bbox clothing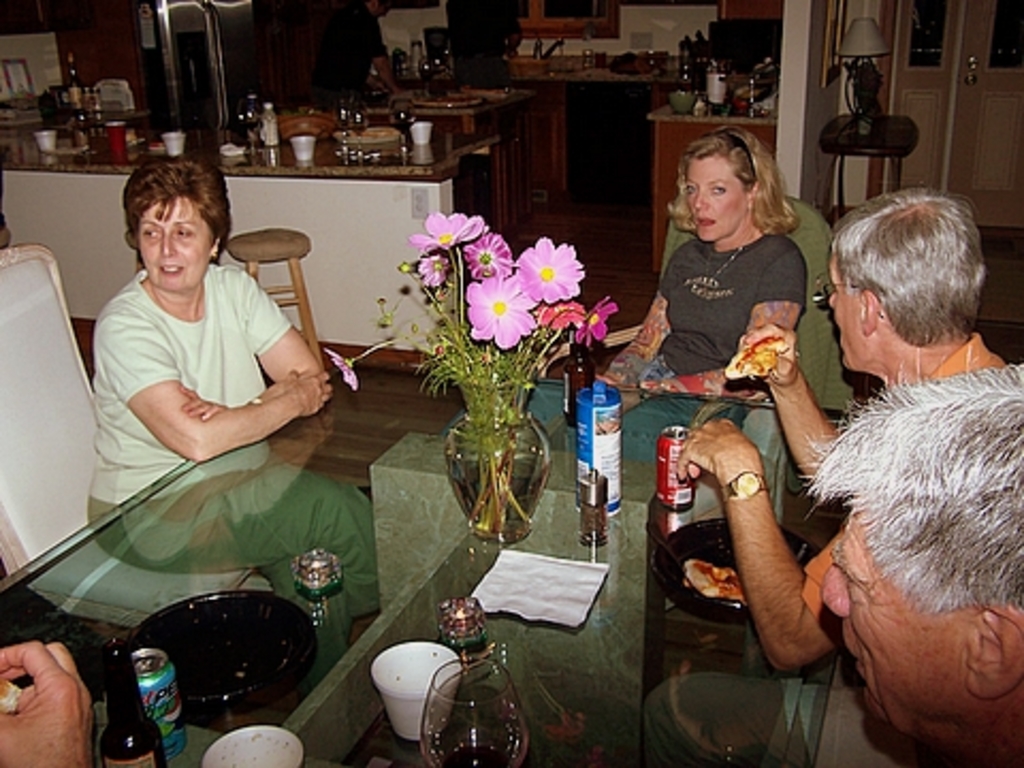
[x1=83, y1=269, x2=375, y2=689]
